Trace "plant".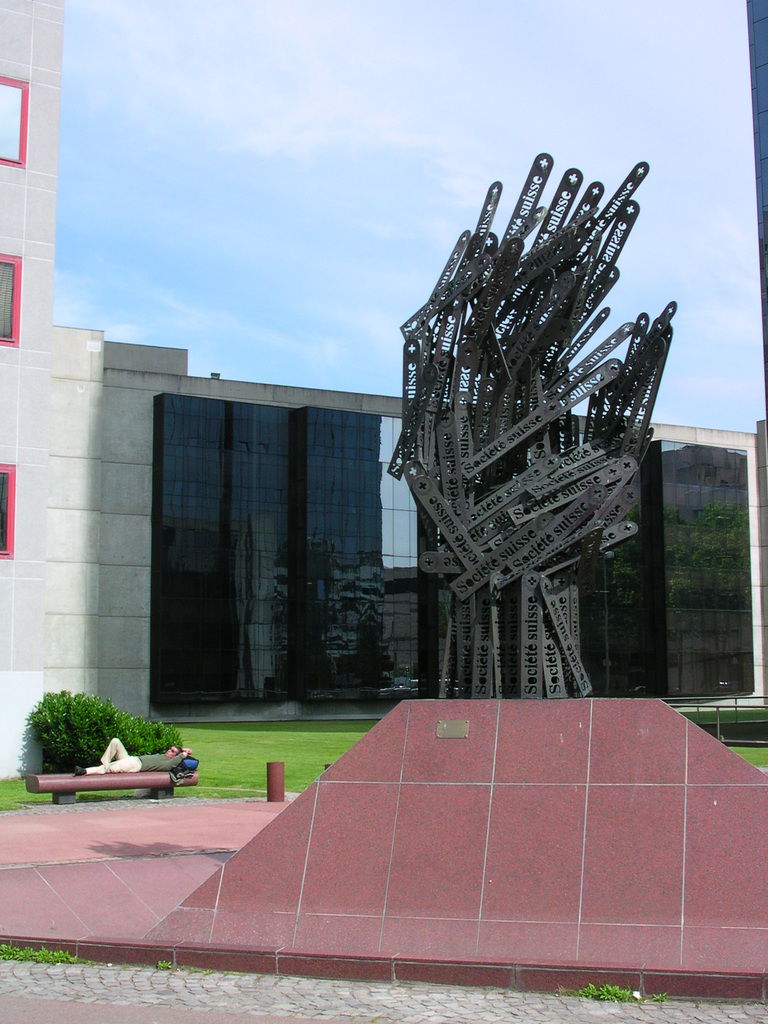
Traced to crop(154, 959, 173, 970).
